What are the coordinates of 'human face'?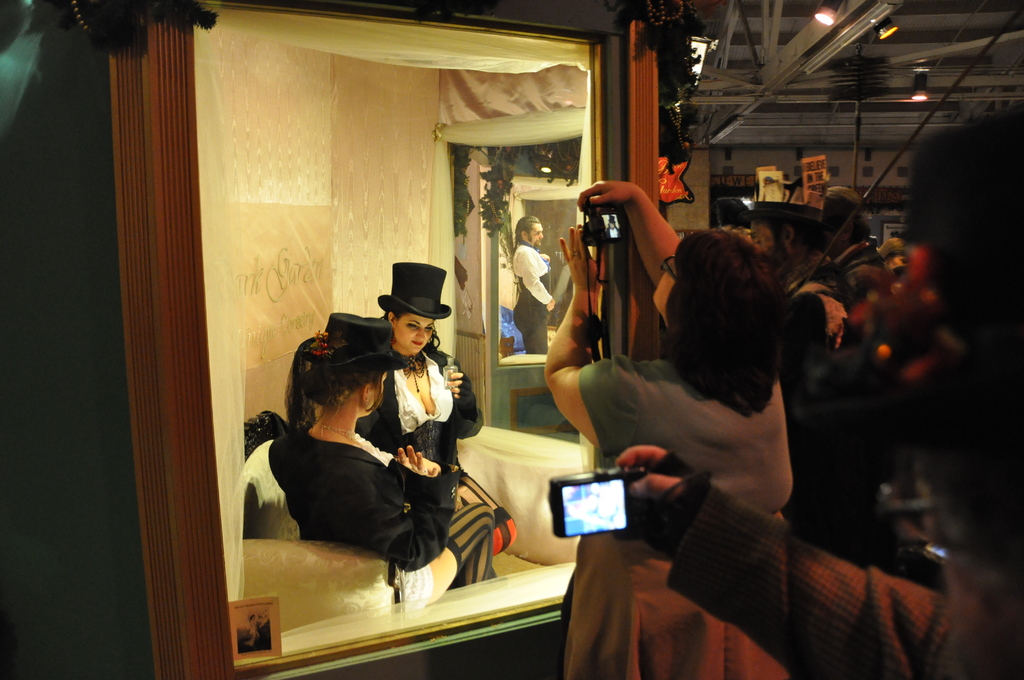
crop(650, 254, 671, 321).
